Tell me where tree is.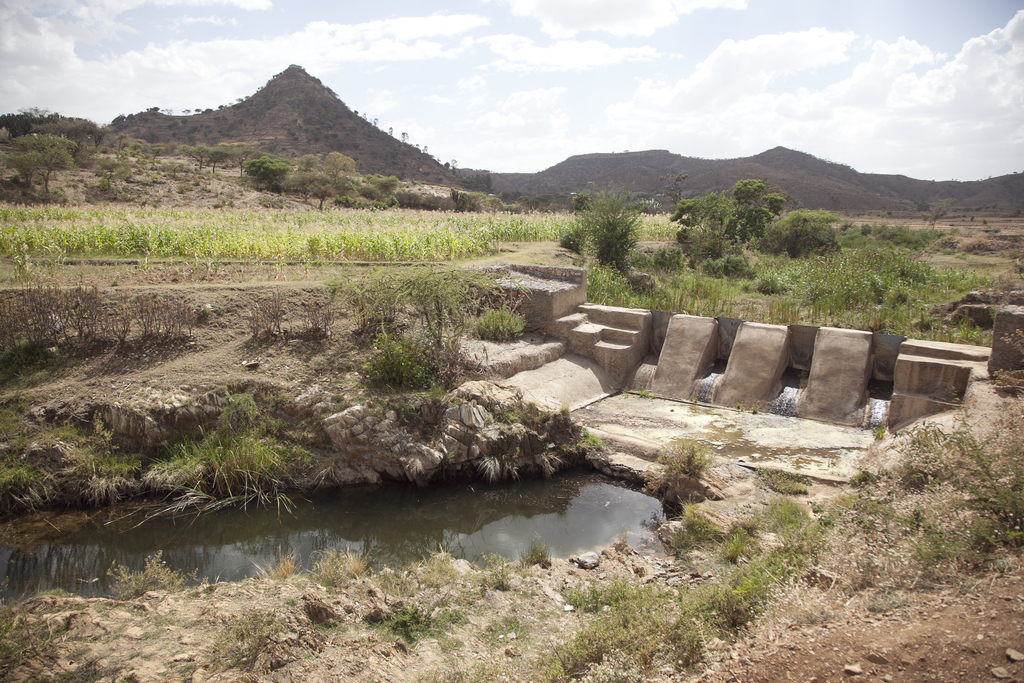
tree is at 760, 210, 837, 261.
